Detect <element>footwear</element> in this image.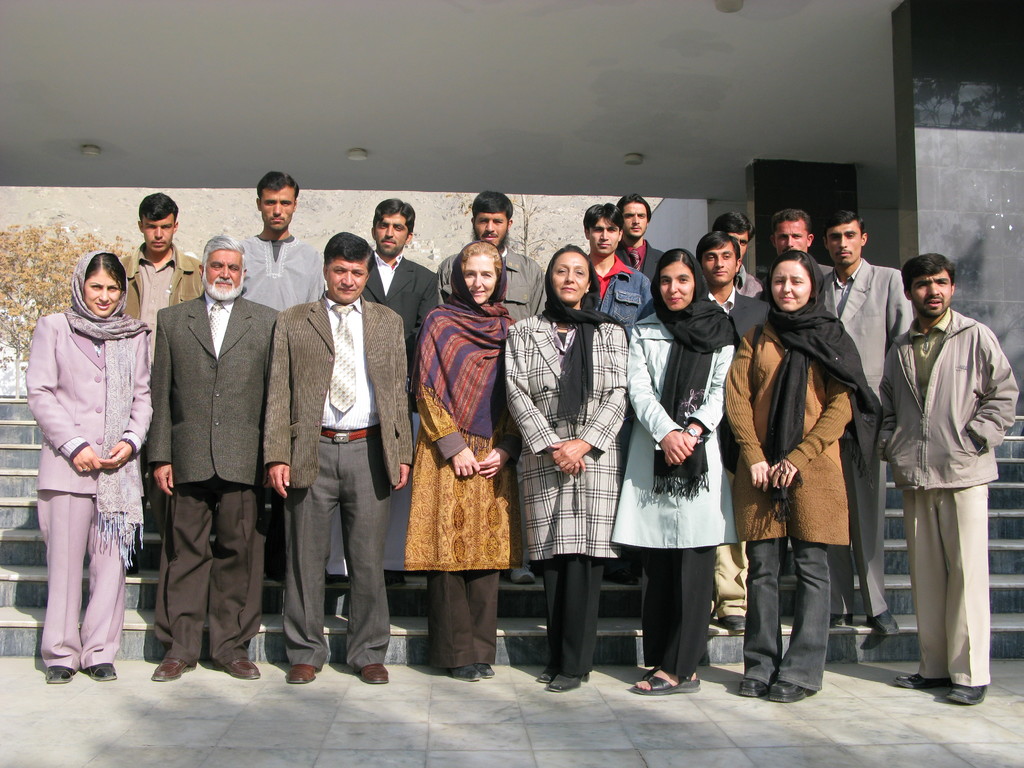
Detection: crop(221, 657, 262, 678).
